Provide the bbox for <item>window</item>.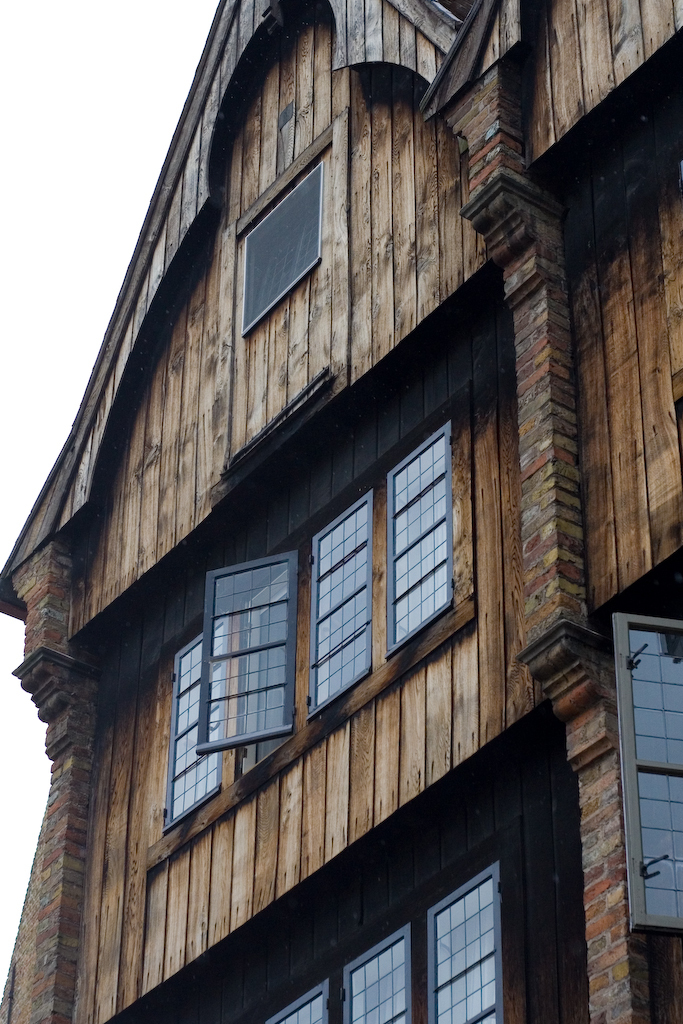
detection(430, 860, 503, 1023).
